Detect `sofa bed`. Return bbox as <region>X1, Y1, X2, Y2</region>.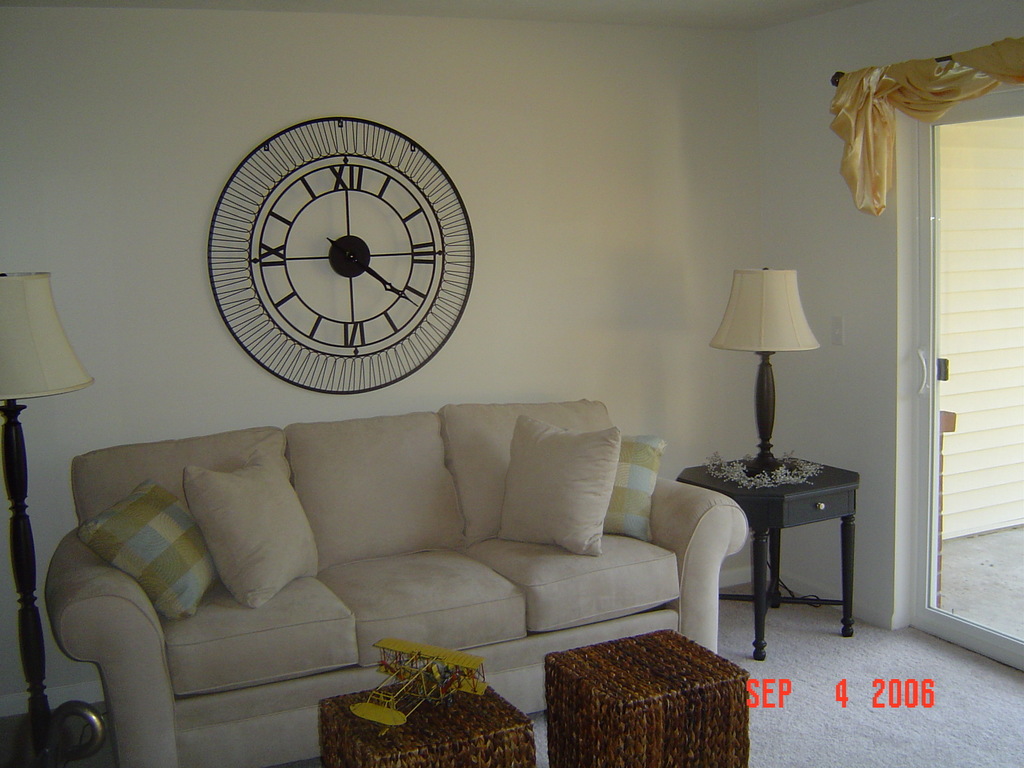
<region>46, 393, 750, 767</region>.
